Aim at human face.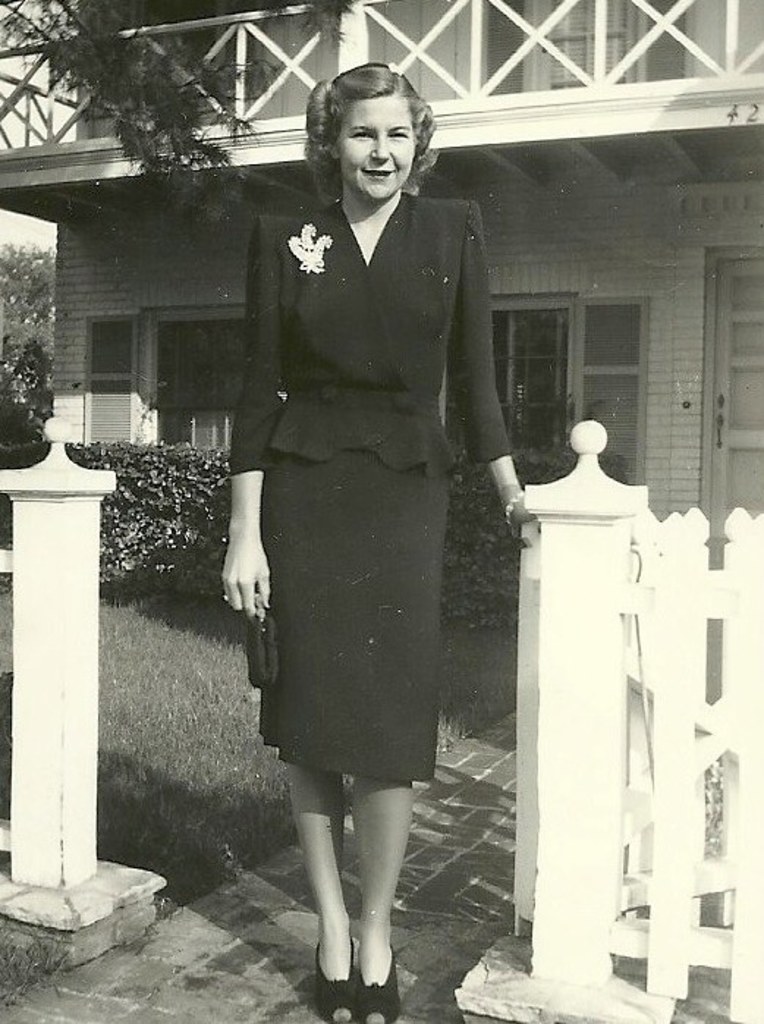
Aimed at <region>348, 100, 419, 200</region>.
